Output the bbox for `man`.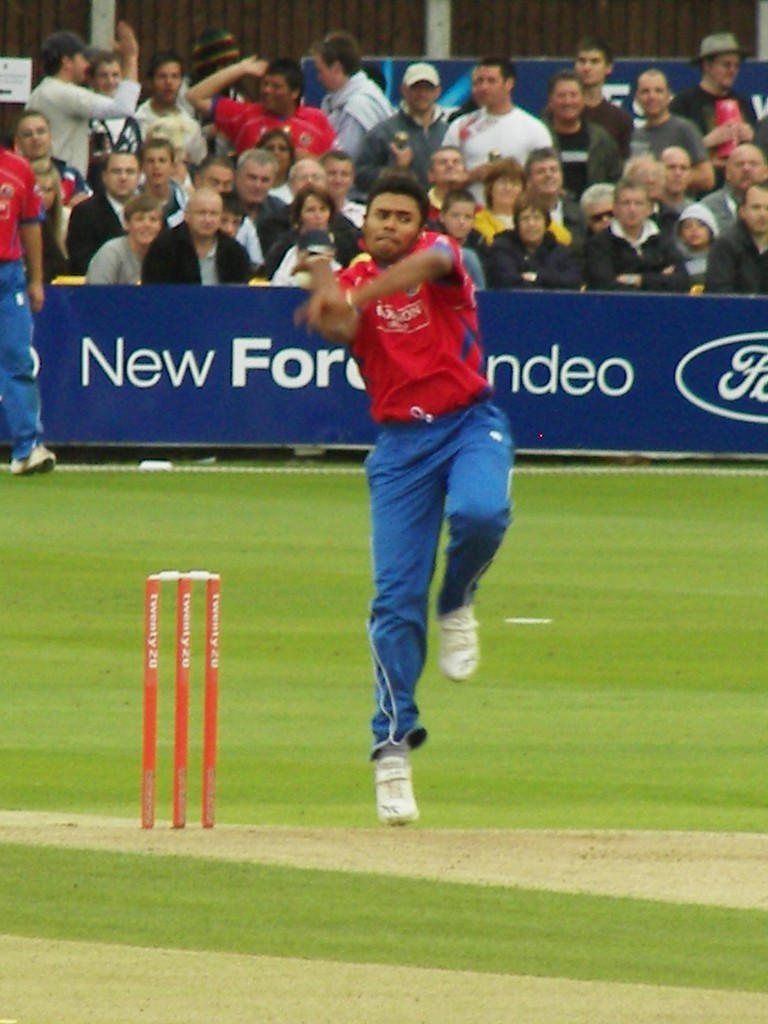
[x1=71, y1=142, x2=155, y2=270].
